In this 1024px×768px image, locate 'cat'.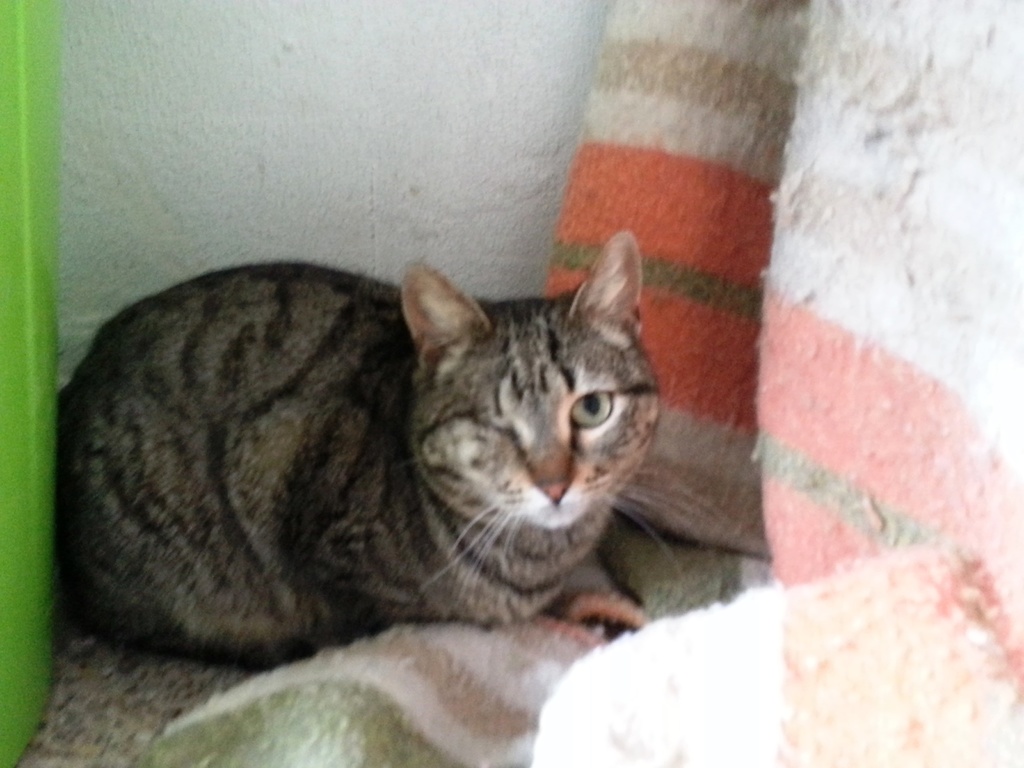
Bounding box: Rect(49, 227, 715, 668).
